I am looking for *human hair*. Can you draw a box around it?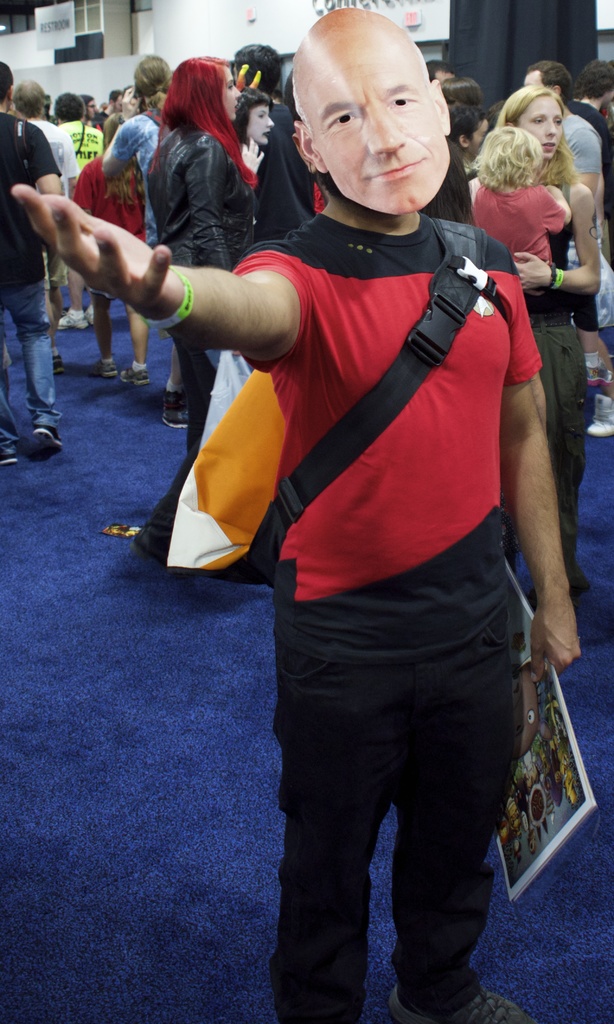
Sure, the bounding box is pyautogui.locateOnScreen(0, 61, 14, 109).
